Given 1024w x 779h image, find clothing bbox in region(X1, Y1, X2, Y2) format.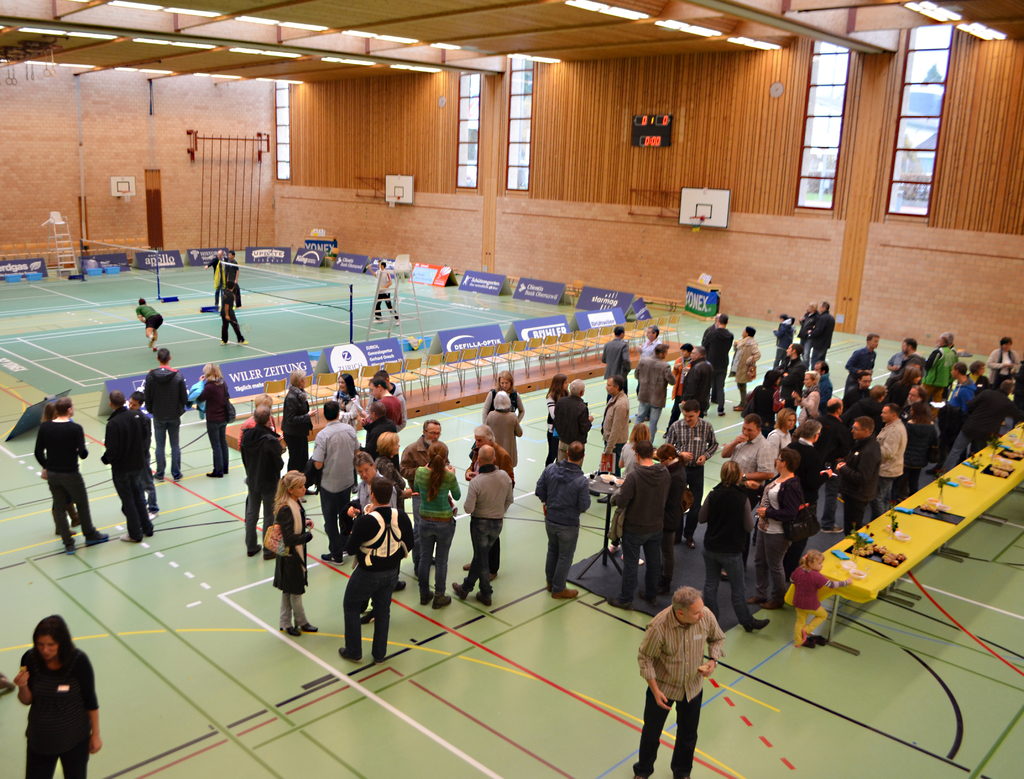
region(734, 332, 761, 401).
